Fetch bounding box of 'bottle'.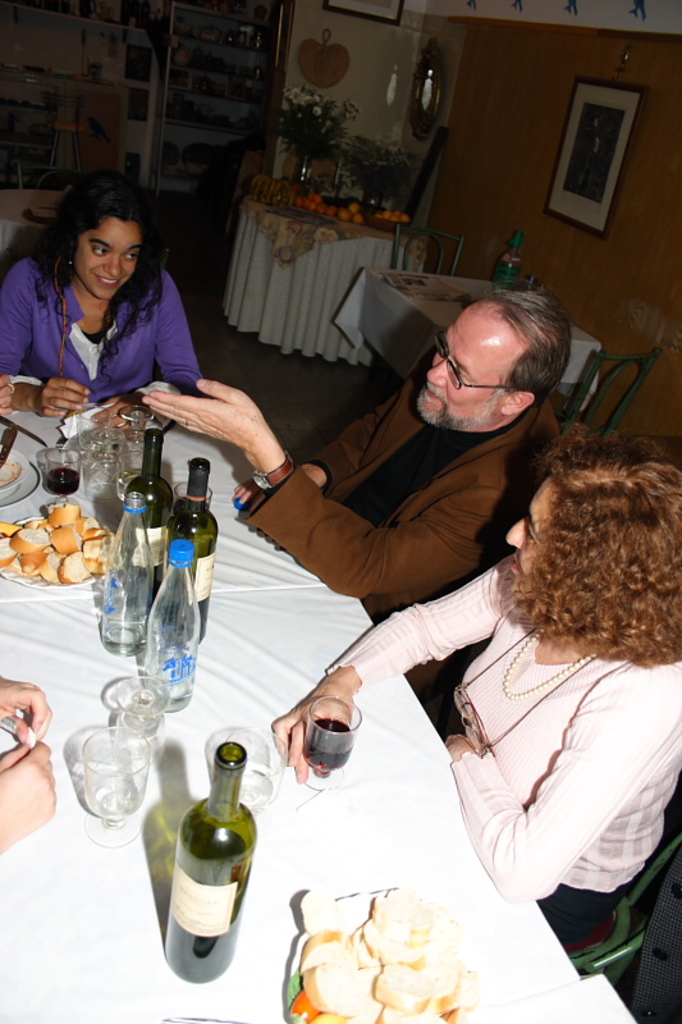
Bbox: {"left": 100, "top": 492, "right": 152, "bottom": 658}.
